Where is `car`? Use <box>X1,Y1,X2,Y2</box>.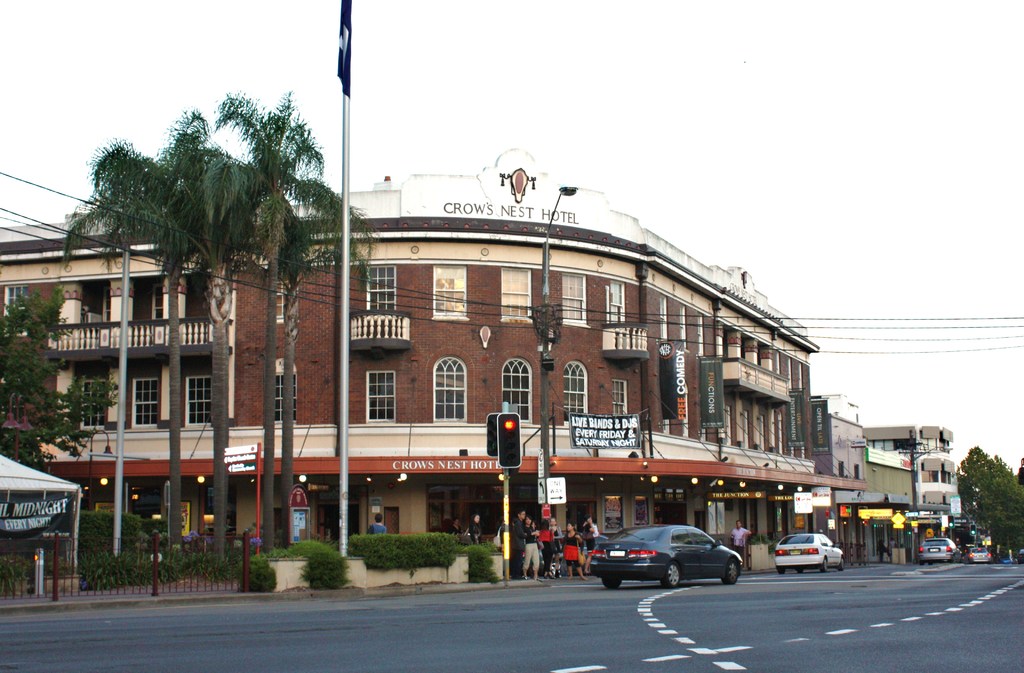
<box>966,546,993,563</box>.
